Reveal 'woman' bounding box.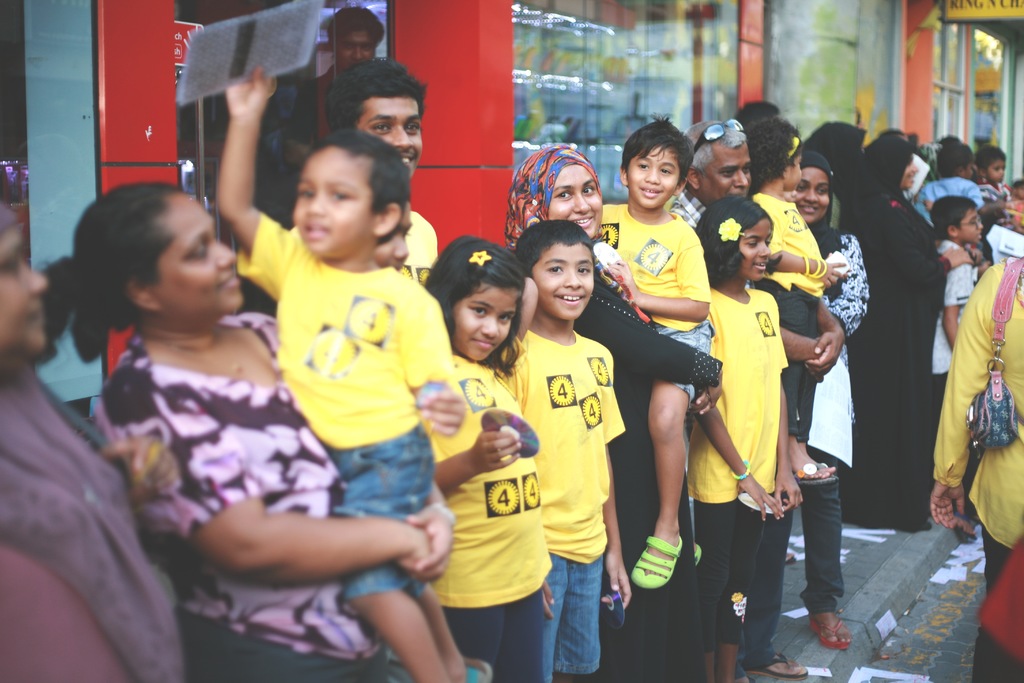
Revealed: bbox=[847, 140, 975, 531].
